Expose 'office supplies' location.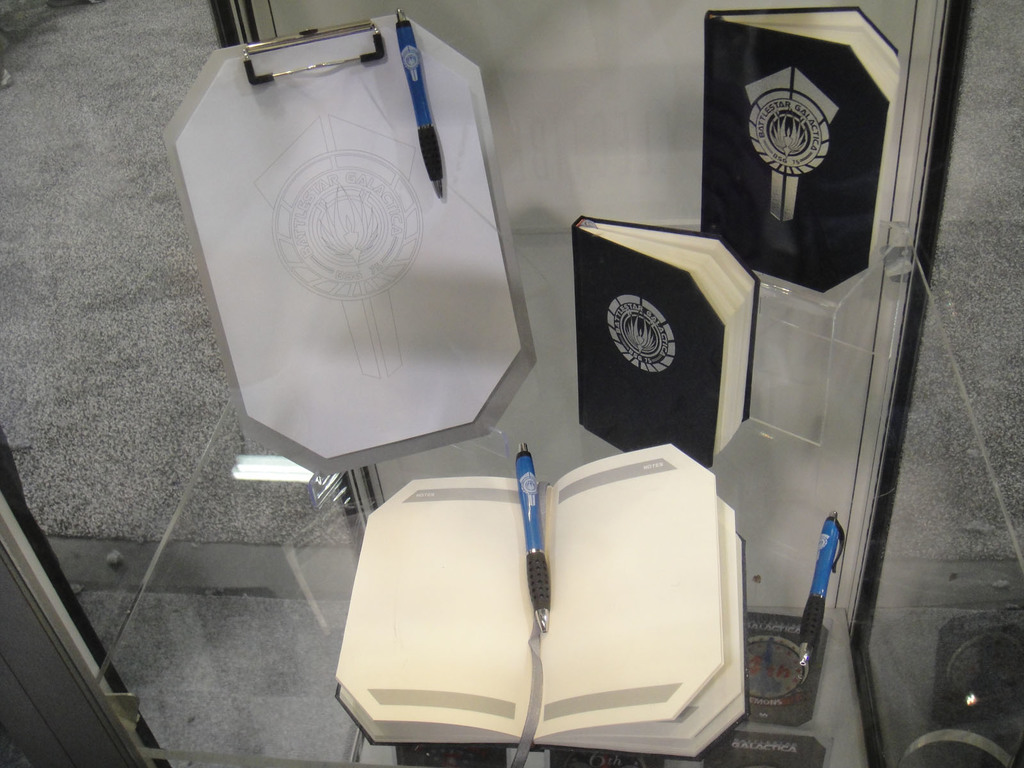
Exposed at (left=517, top=443, right=549, bottom=622).
